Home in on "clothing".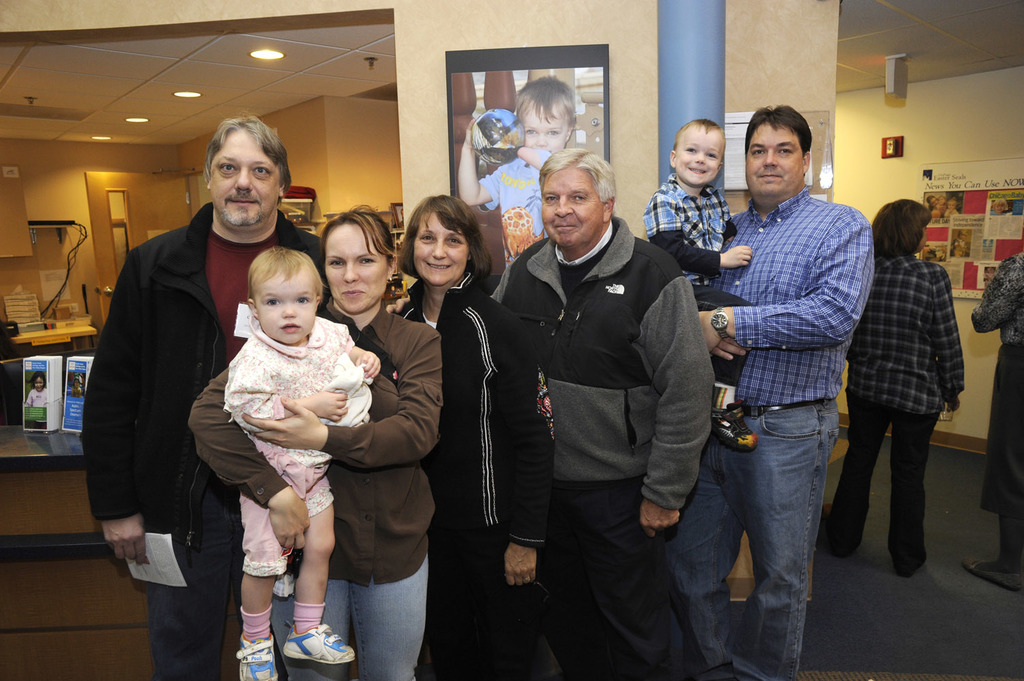
Homed in at [left=988, top=347, right=1023, bottom=507].
